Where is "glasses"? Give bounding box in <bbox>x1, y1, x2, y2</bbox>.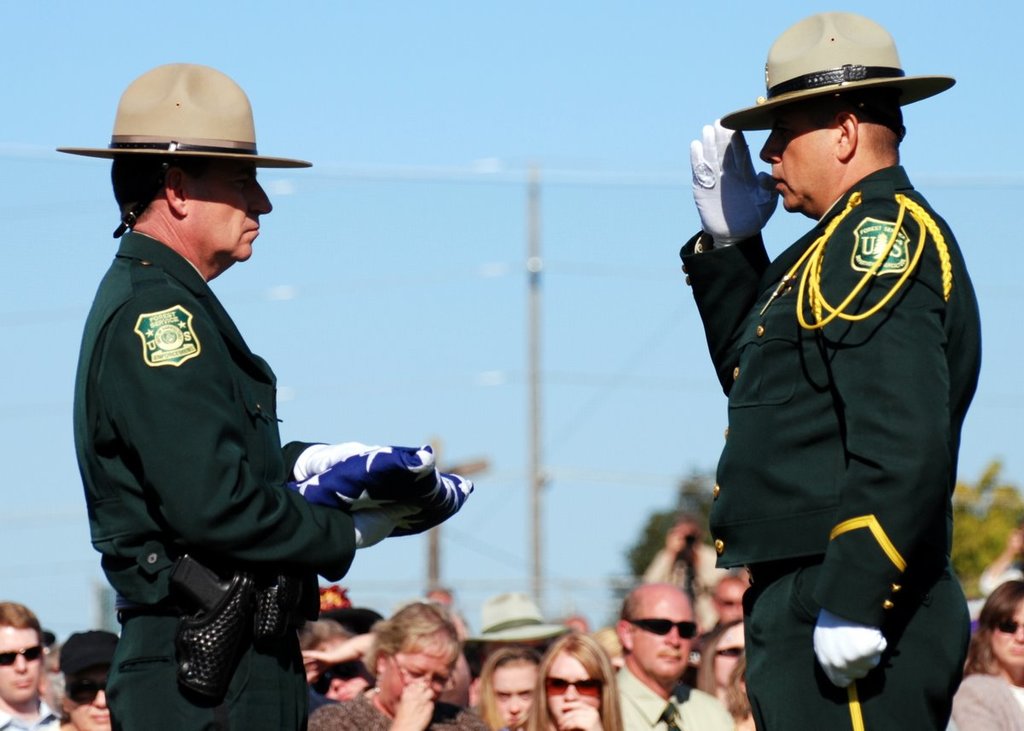
<bbox>995, 617, 1023, 642</bbox>.
